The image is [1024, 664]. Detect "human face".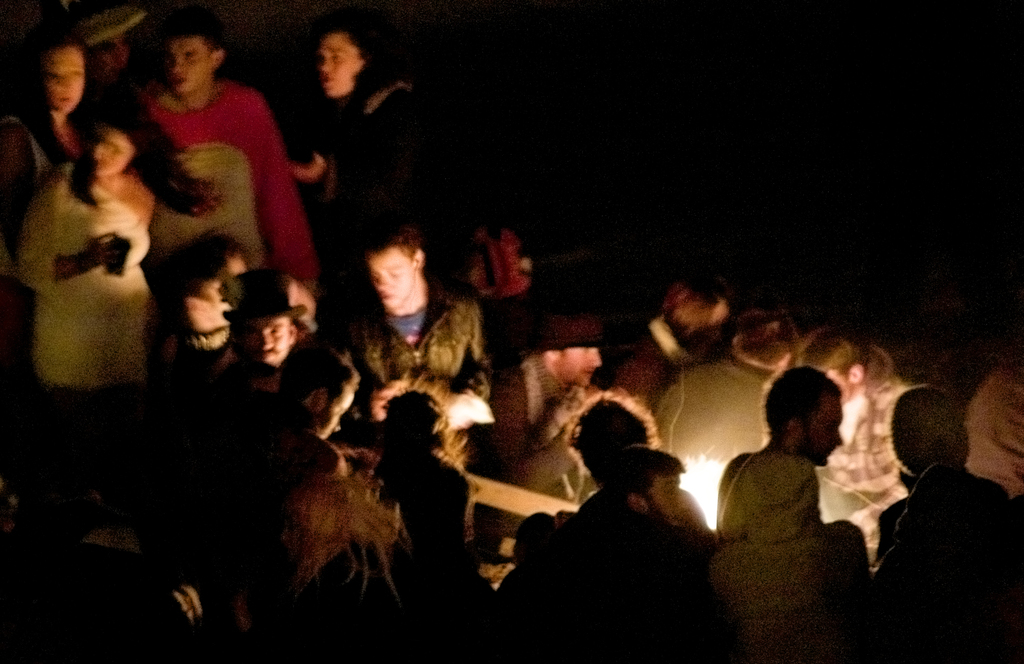
Detection: 37:46:82:113.
